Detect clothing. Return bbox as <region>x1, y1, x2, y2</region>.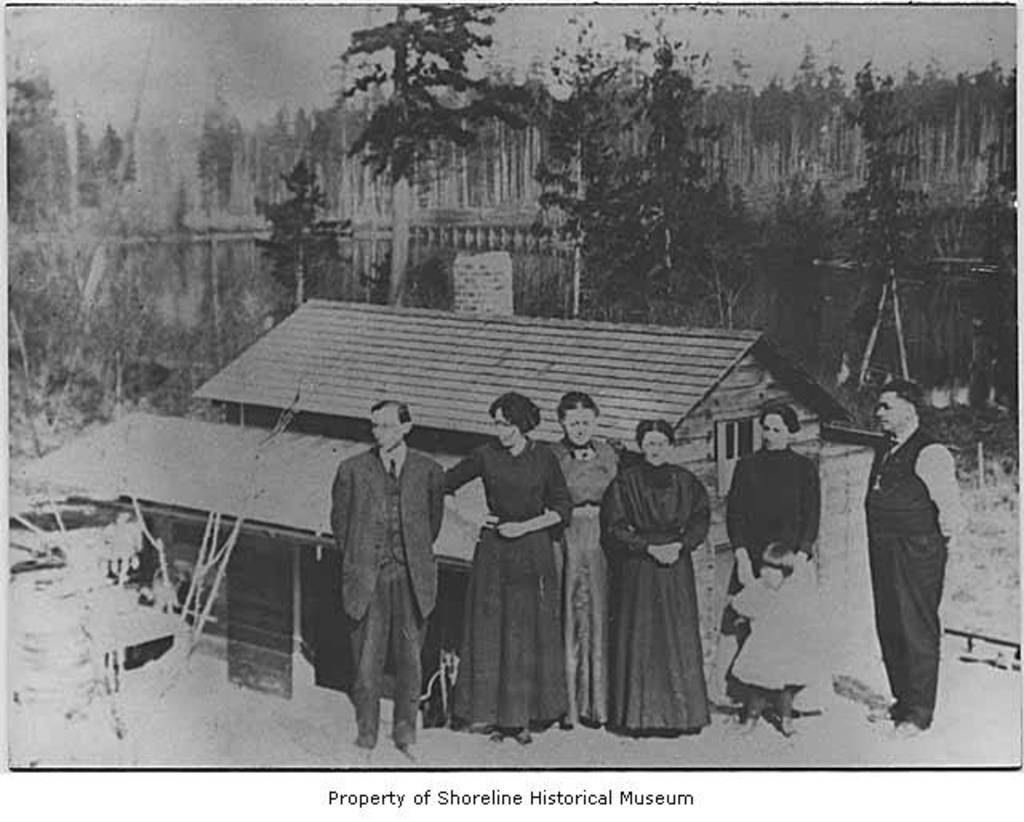
<region>722, 432, 810, 720</region>.
